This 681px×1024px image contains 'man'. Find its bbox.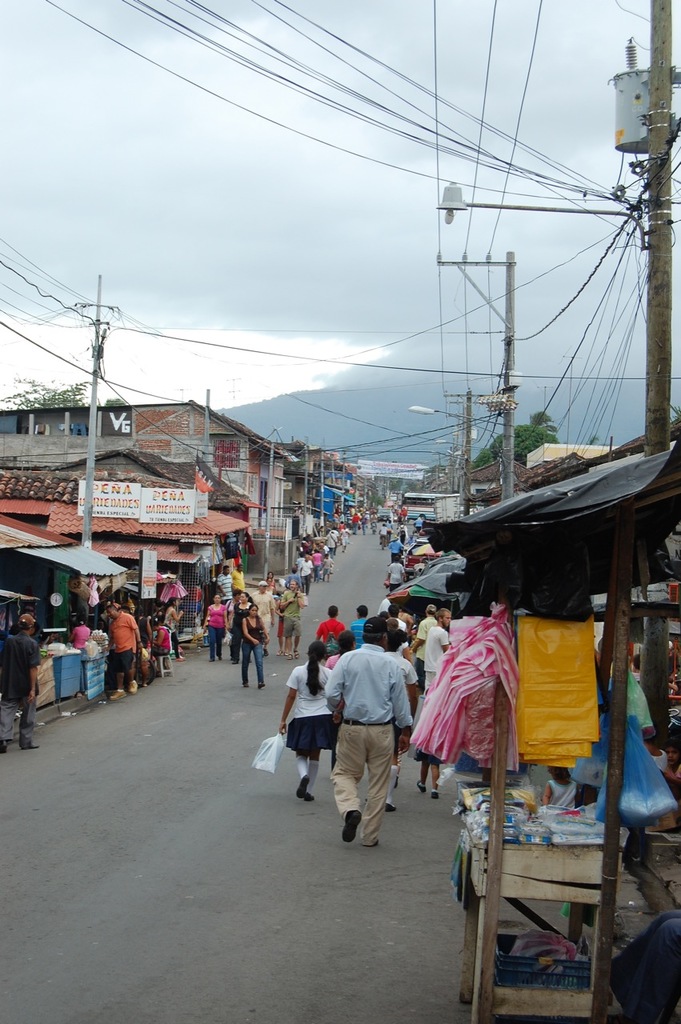
locate(334, 629, 427, 868).
